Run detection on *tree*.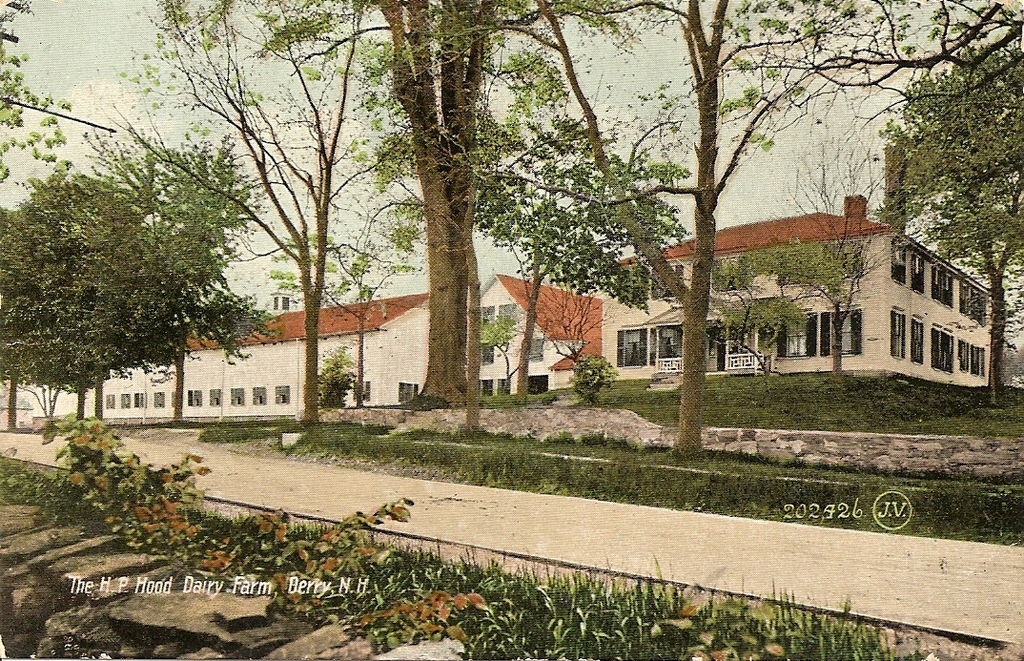
Result: x1=375 y1=113 x2=531 y2=428.
